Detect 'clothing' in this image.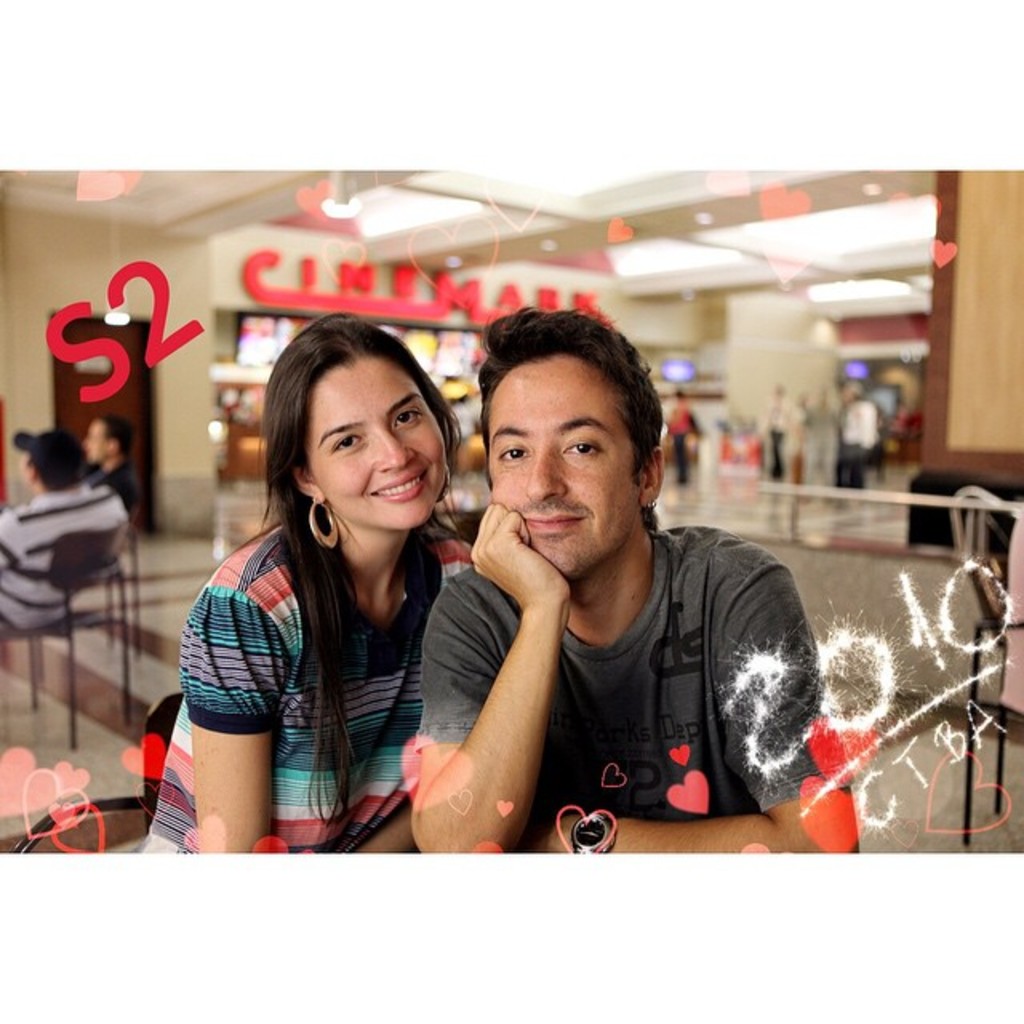
Detection: <region>120, 523, 472, 854</region>.
